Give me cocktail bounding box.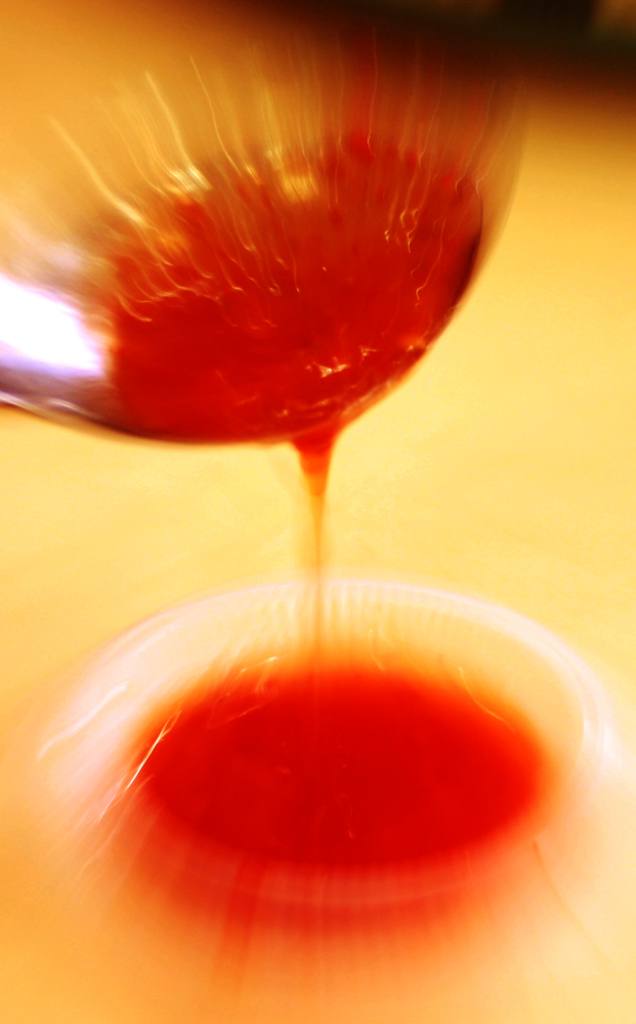
BBox(0, 35, 600, 904).
